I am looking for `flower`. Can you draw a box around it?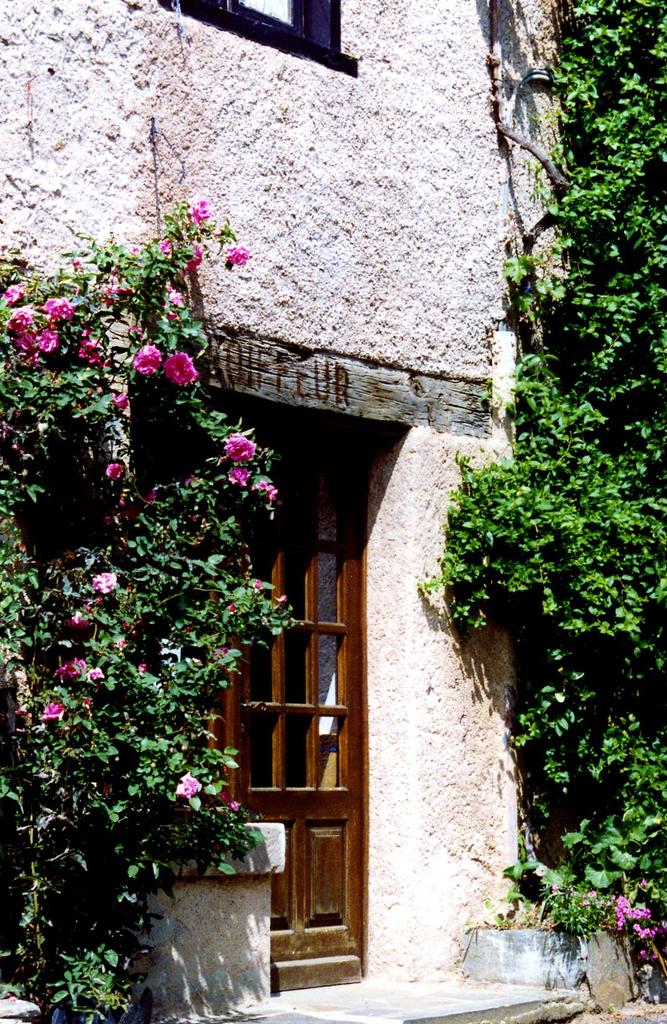
Sure, the bounding box is {"x1": 37, "y1": 297, "x2": 76, "y2": 323}.
